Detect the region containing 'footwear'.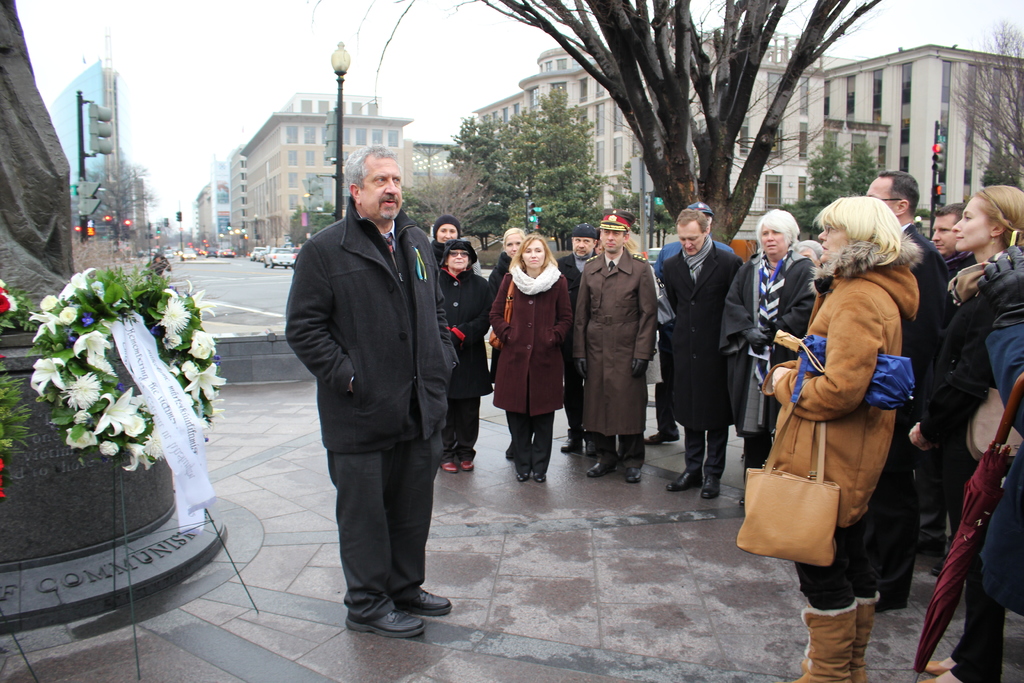
<region>847, 591, 877, 682</region>.
